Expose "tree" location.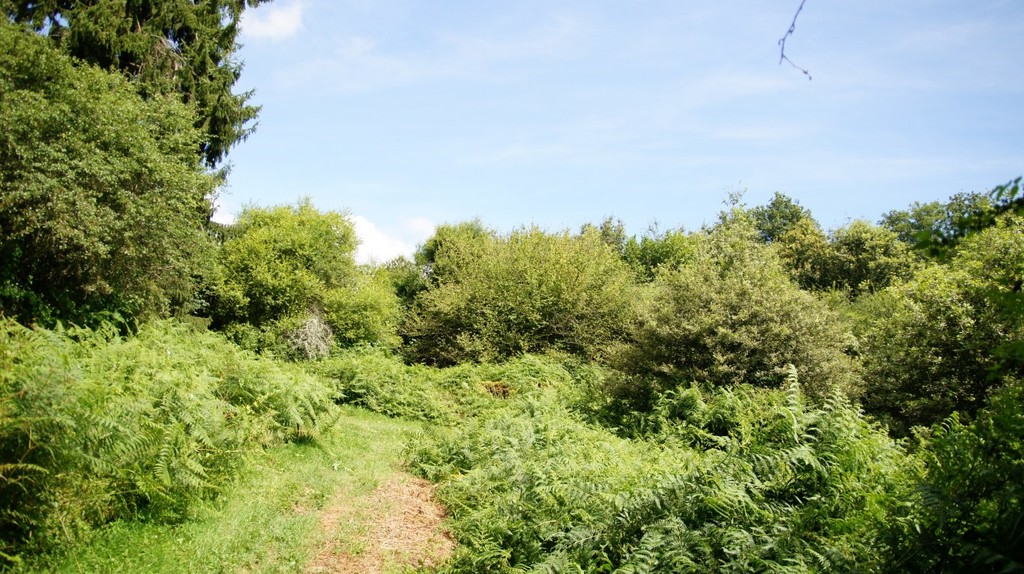
Exposed at 591:212:654:286.
